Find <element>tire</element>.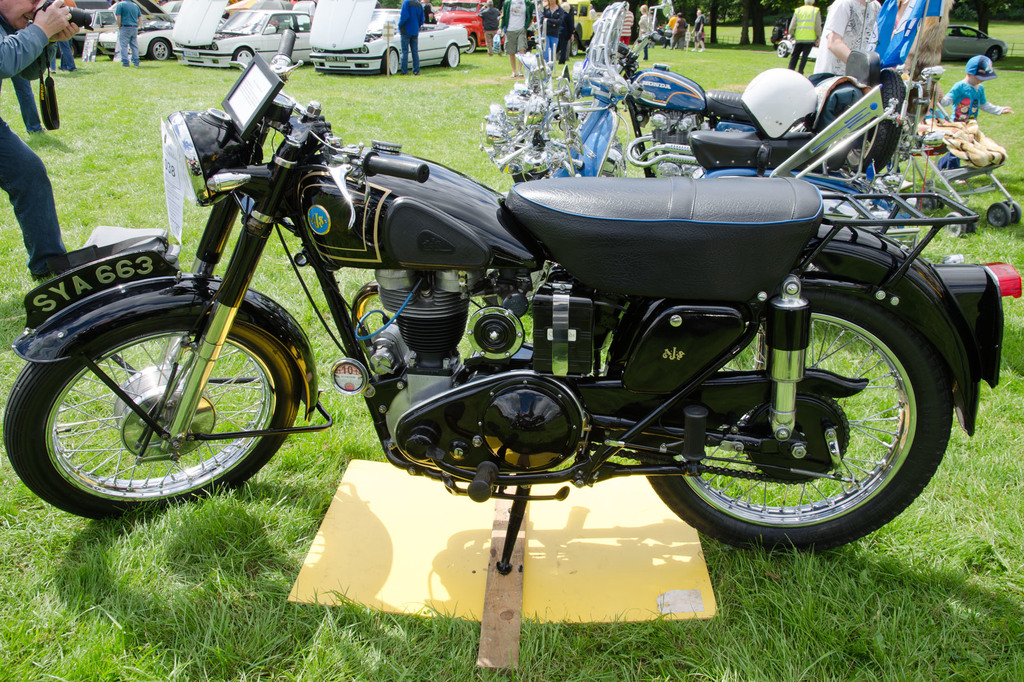
l=931, t=191, r=945, b=210.
